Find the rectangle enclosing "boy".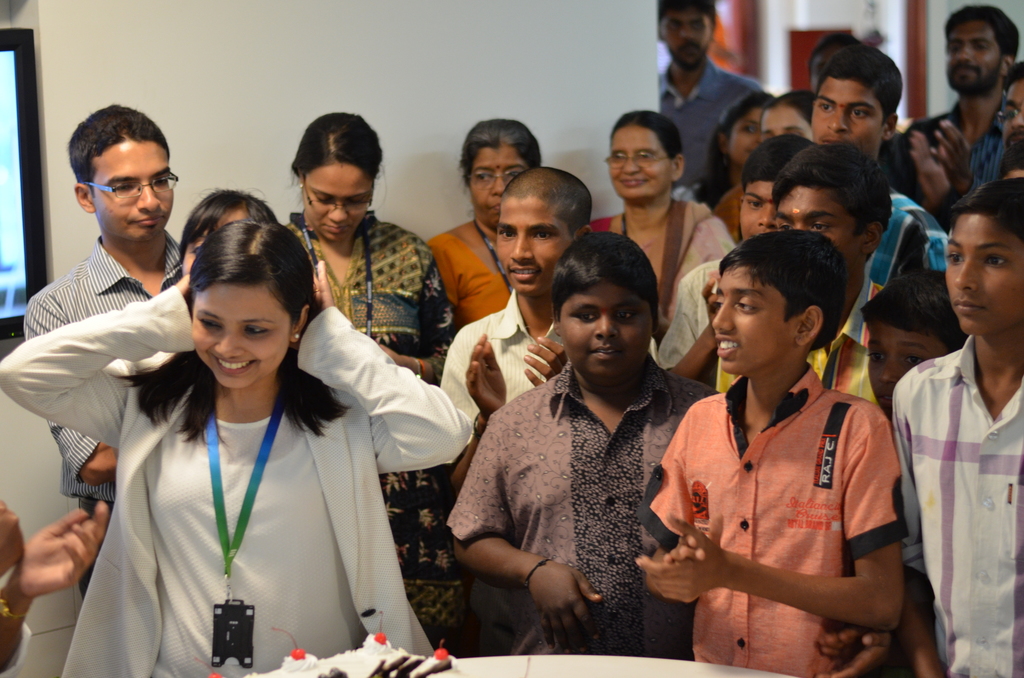
bbox(810, 41, 906, 166).
